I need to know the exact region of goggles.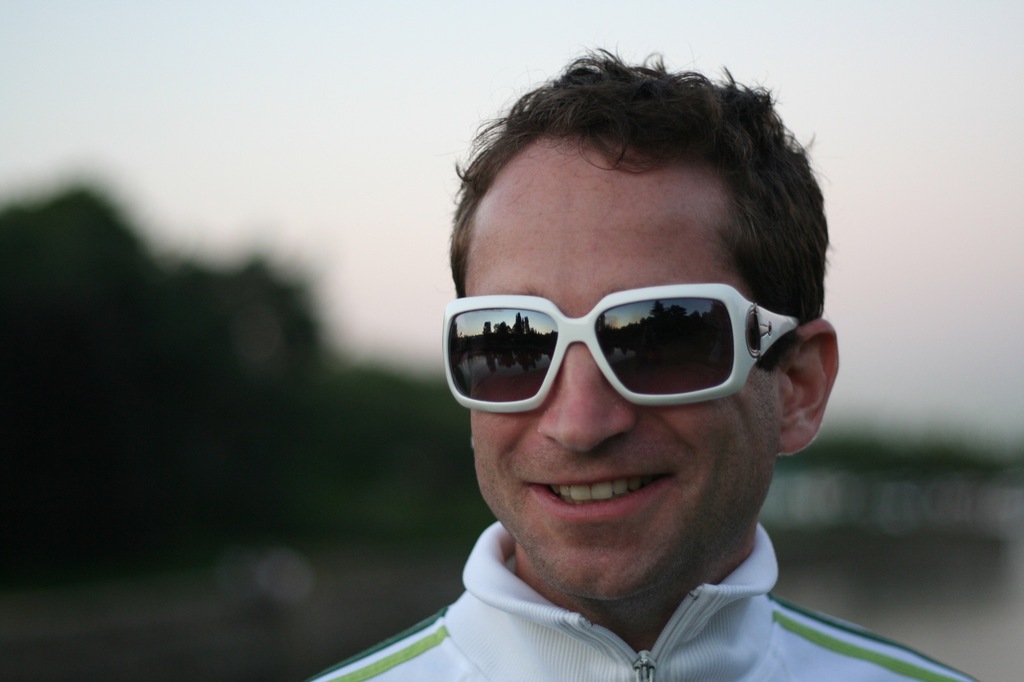
Region: x1=440, y1=282, x2=798, y2=411.
